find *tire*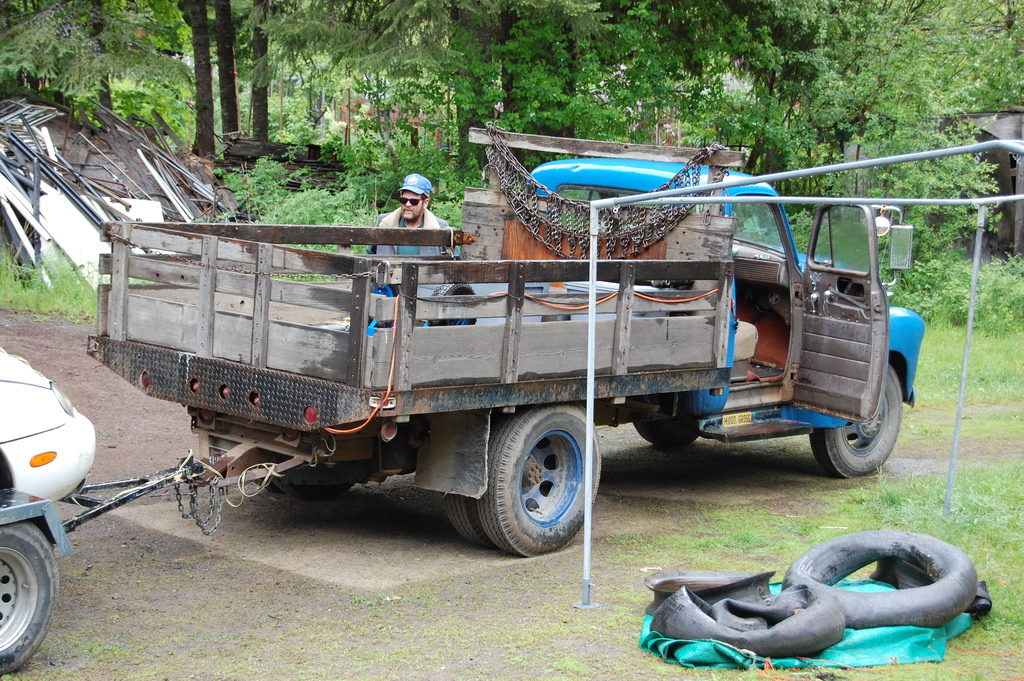
bbox=[783, 528, 978, 629]
